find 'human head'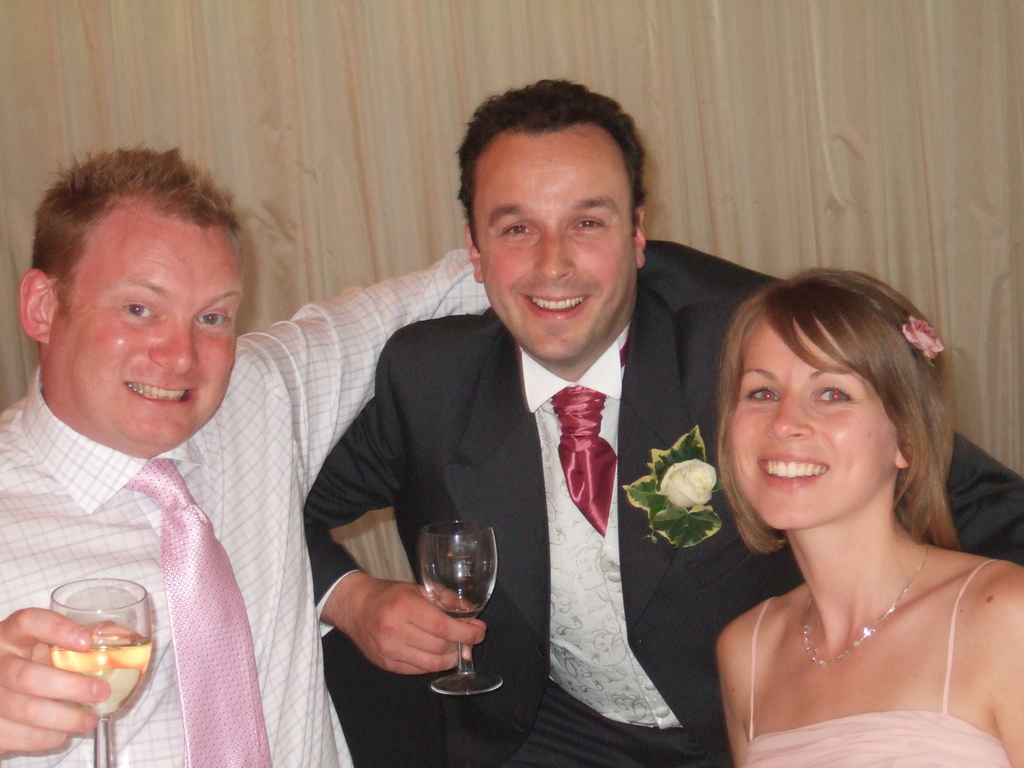
bbox=[452, 79, 645, 364]
